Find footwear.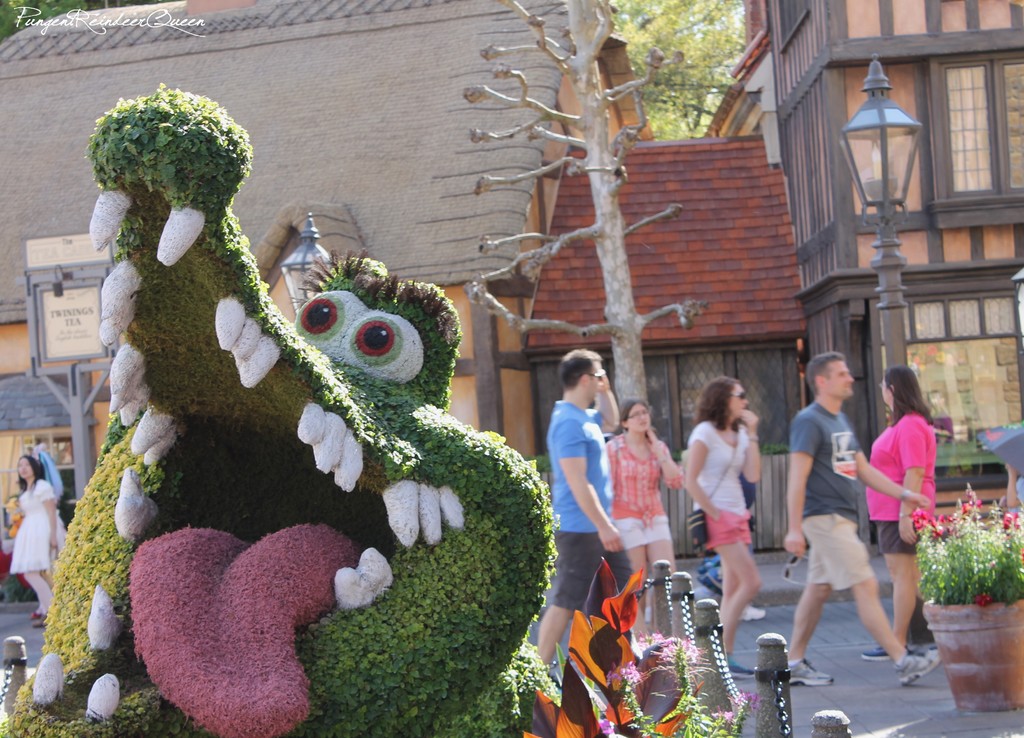
l=724, t=652, r=758, b=678.
